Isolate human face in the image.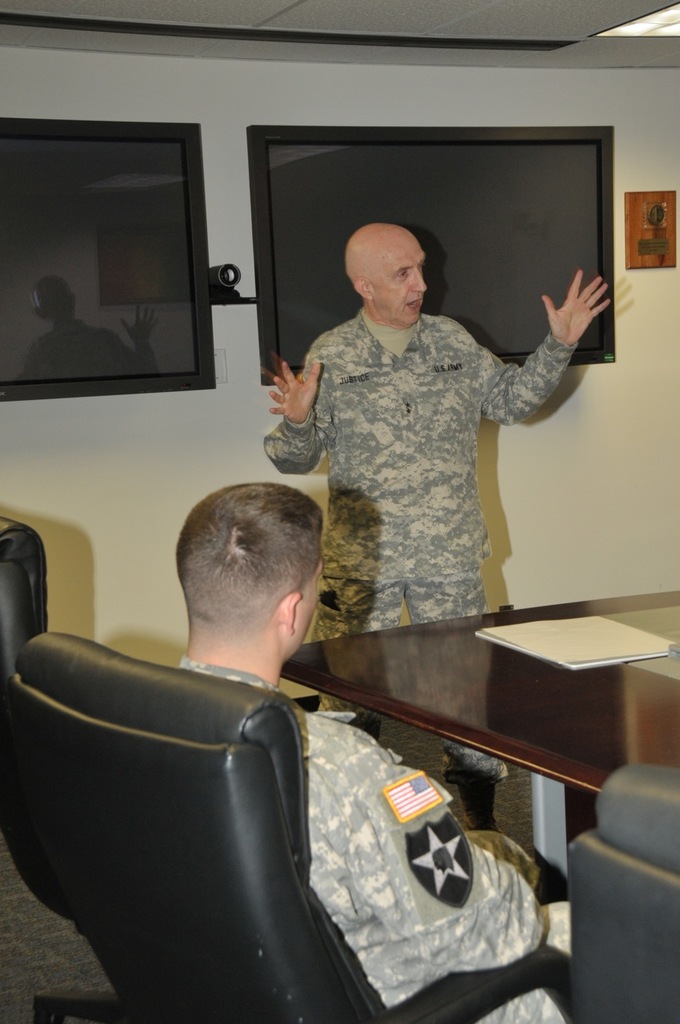
Isolated region: x1=374, y1=228, x2=426, y2=326.
